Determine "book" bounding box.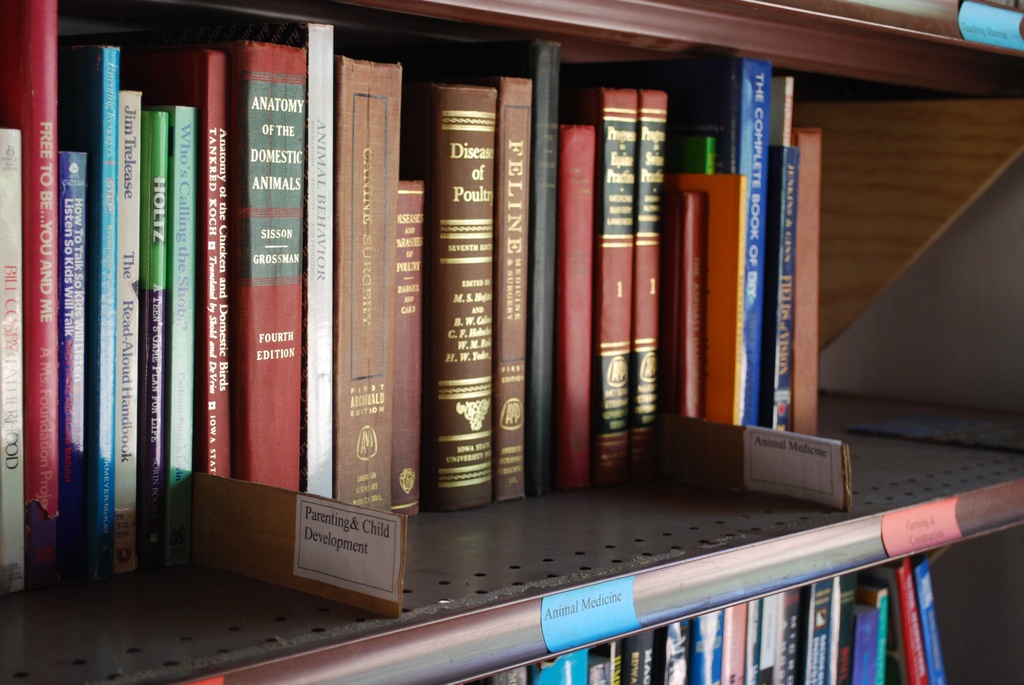
Determined: select_region(772, 145, 797, 436).
